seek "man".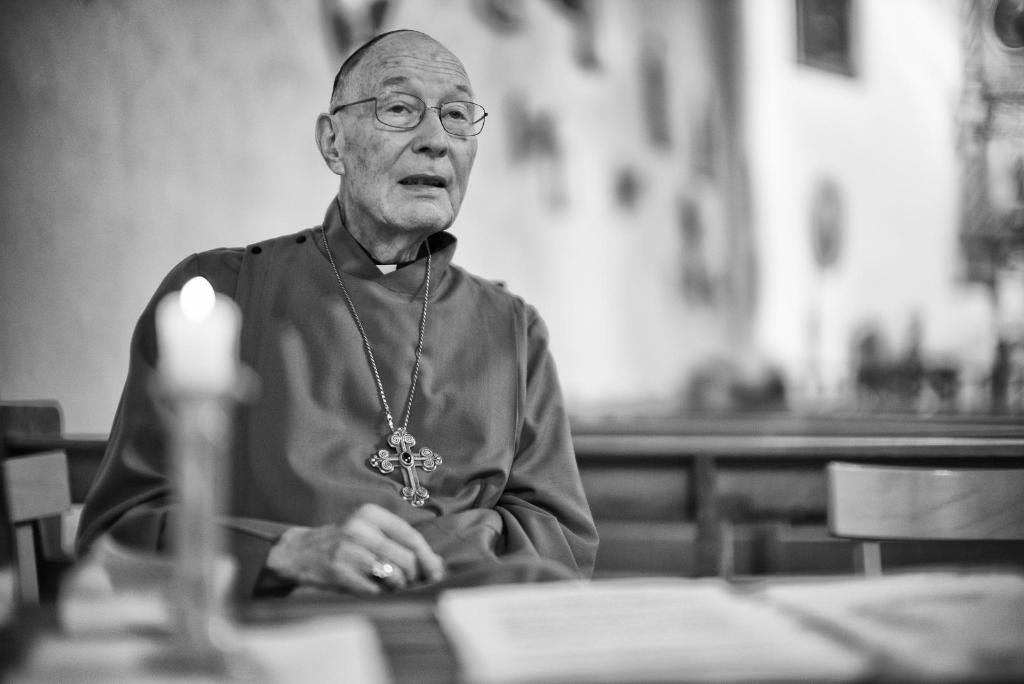
(left=70, top=25, right=601, bottom=602).
